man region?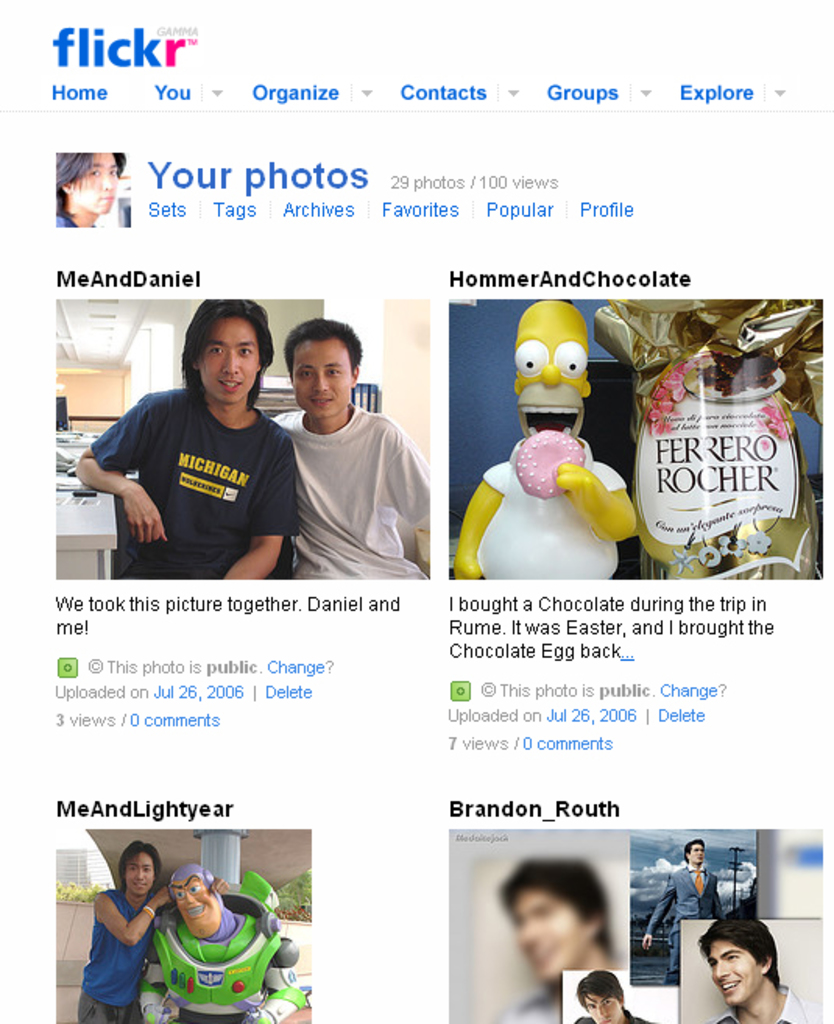
detection(642, 832, 717, 985)
